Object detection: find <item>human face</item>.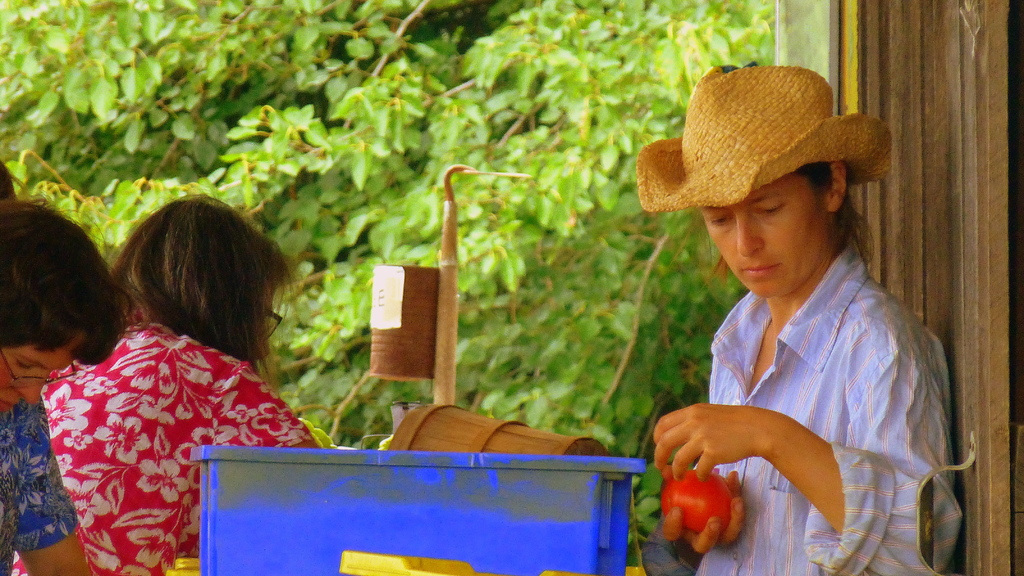
0/340/77/413.
